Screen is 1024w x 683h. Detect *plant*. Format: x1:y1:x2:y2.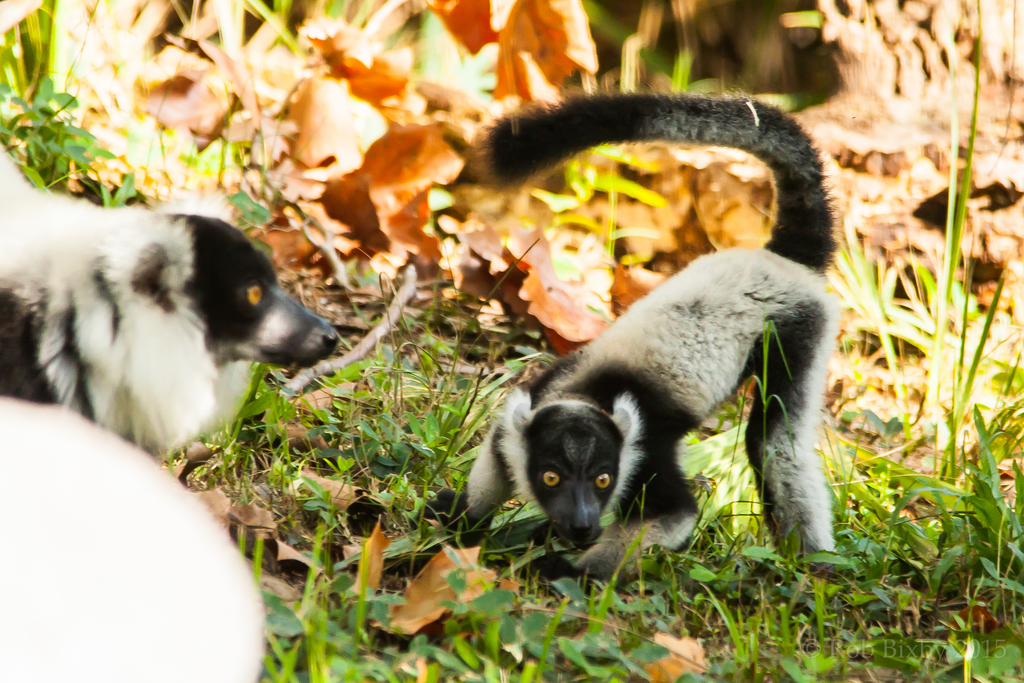
904:0:979:475.
